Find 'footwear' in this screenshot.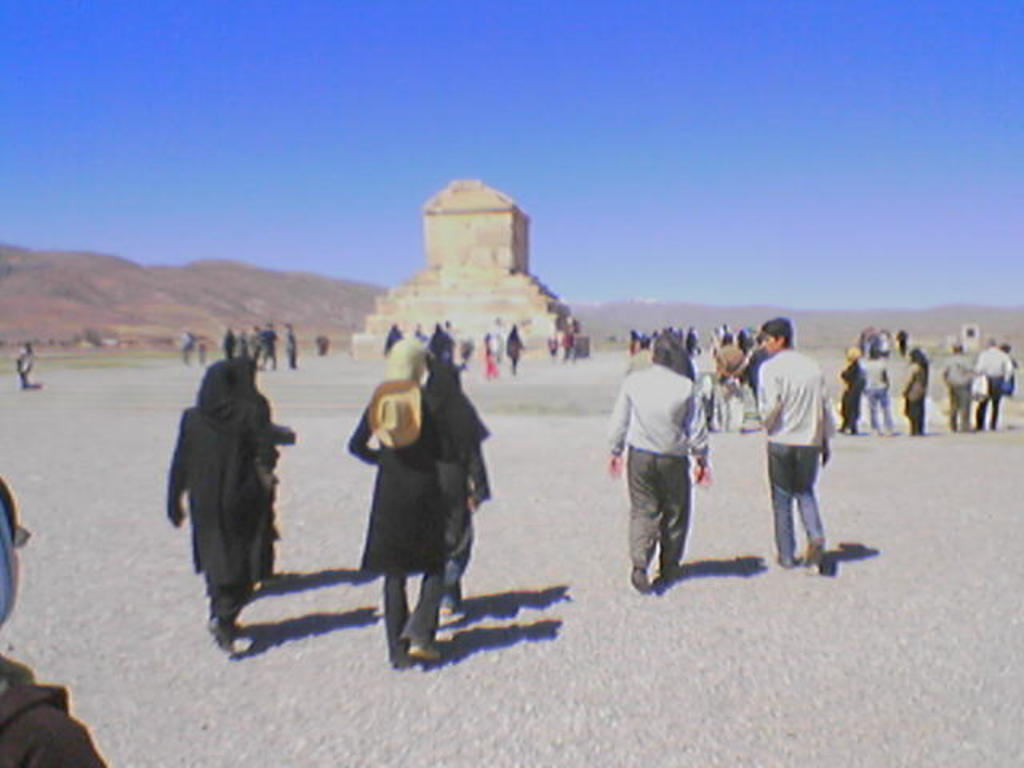
The bounding box for 'footwear' is left=658, top=558, right=680, bottom=584.
